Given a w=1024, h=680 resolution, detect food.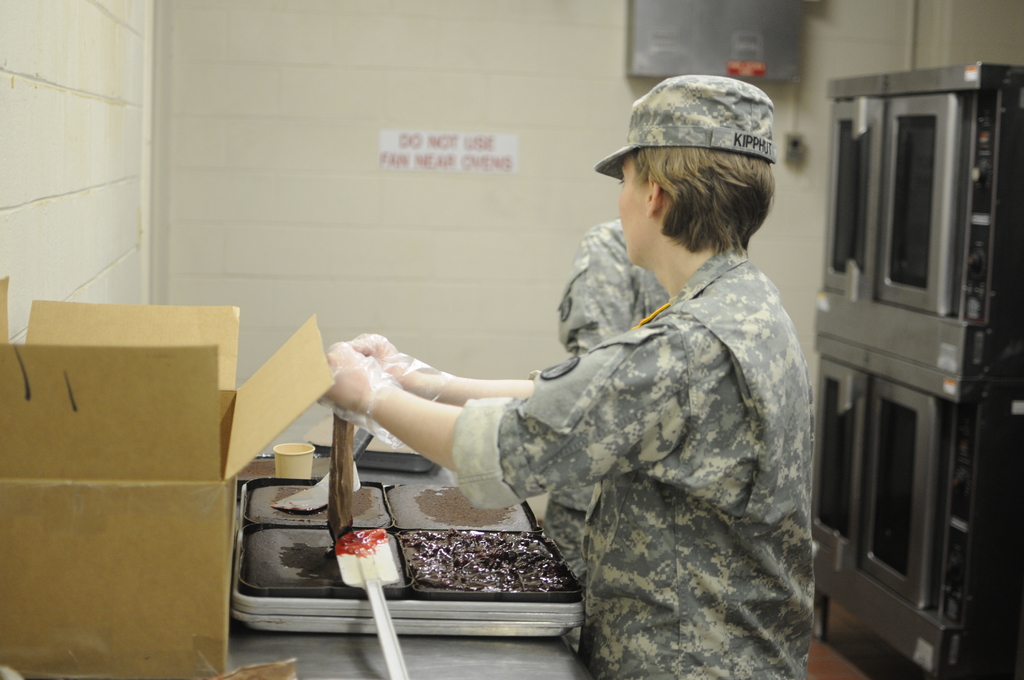
bbox=(397, 531, 568, 597).
